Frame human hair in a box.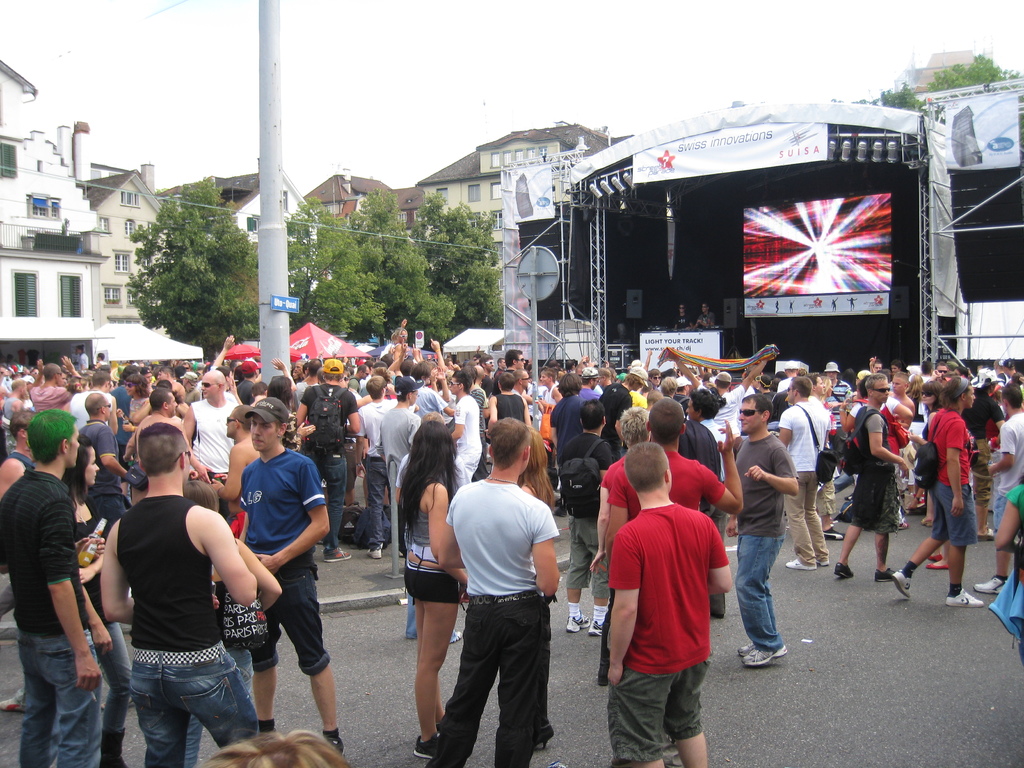
[x1=908, y1=373, x2=922, y2=400].
